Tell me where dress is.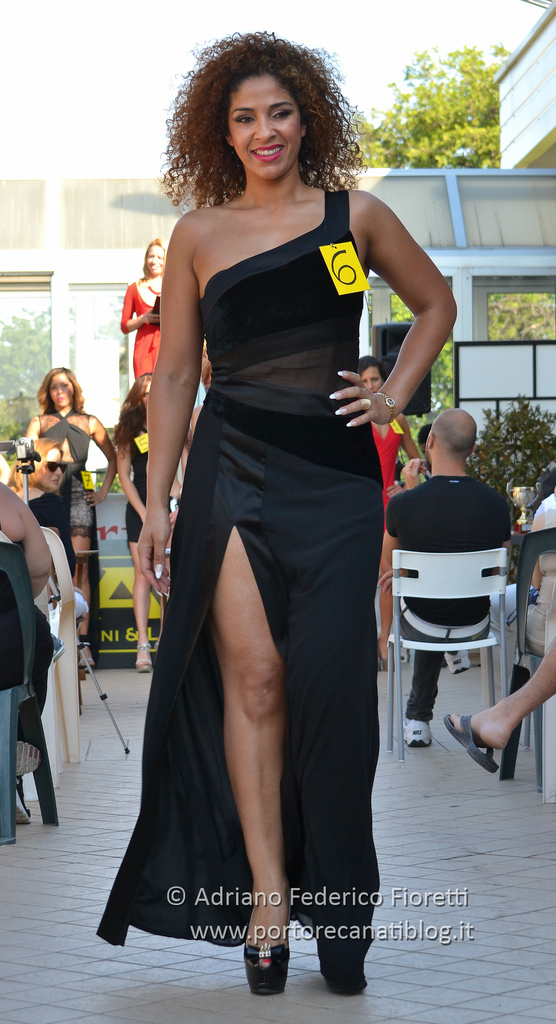
dress is at 0,537,45,783.
